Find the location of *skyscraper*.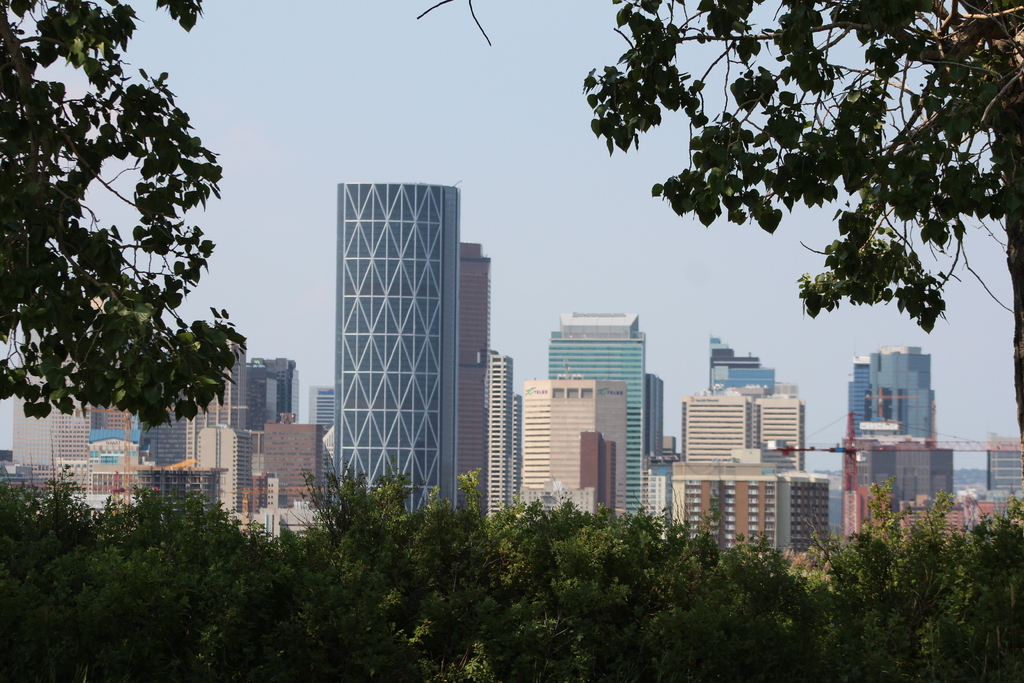
Location: [246,355,300,430].
